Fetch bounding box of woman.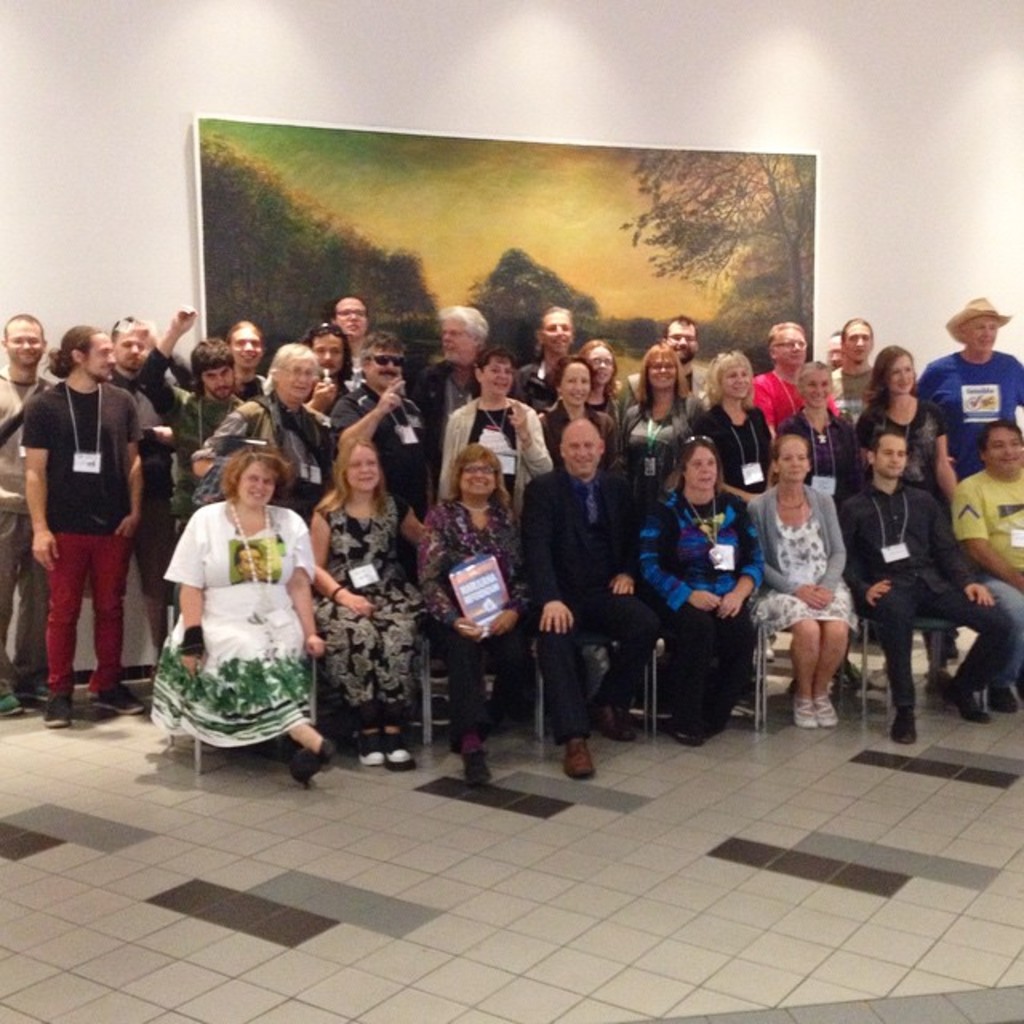
Bbox: BBox(304, 437, 414, 770).
